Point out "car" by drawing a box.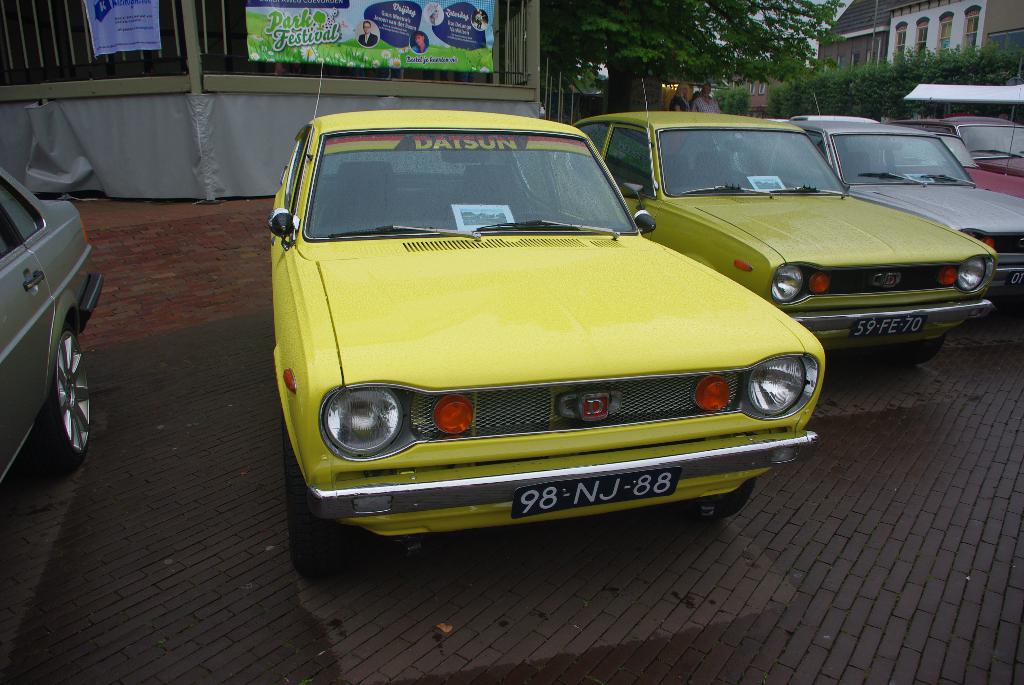
0 168 99 481.
